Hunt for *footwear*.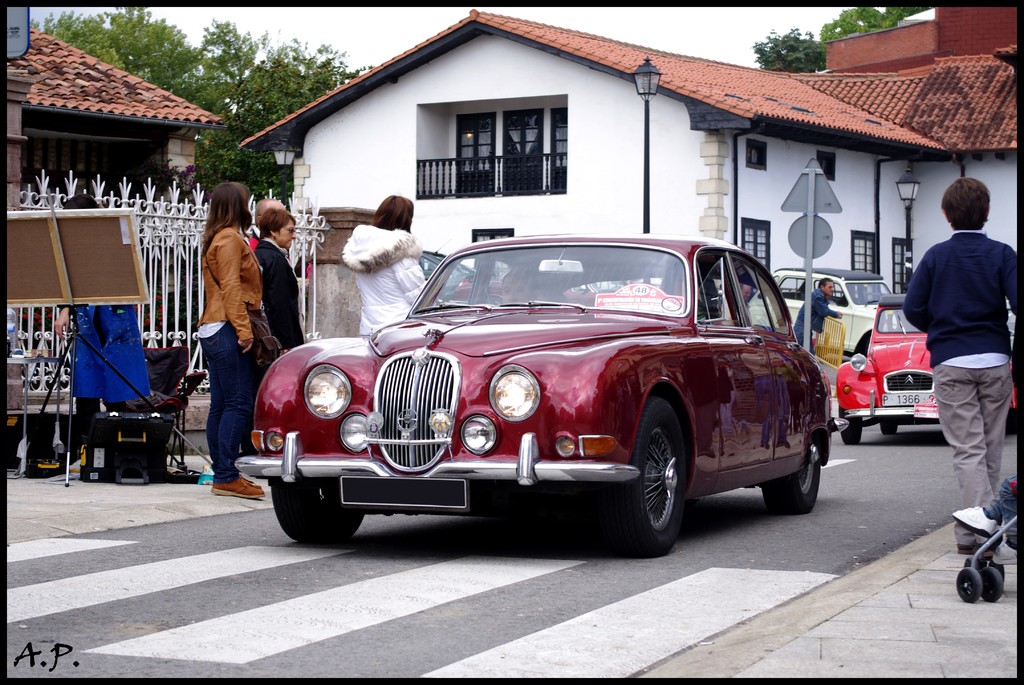
Hunted down at rect(207, 471, 263, 502).
